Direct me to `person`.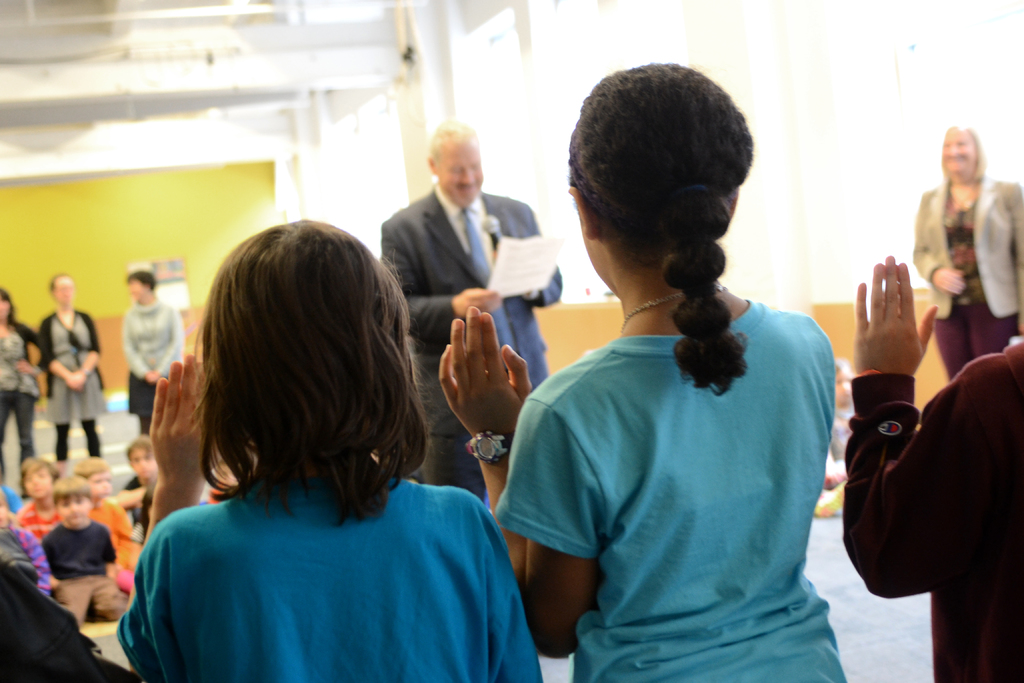
Direction: l=0, t=497, r=135, b=682.
